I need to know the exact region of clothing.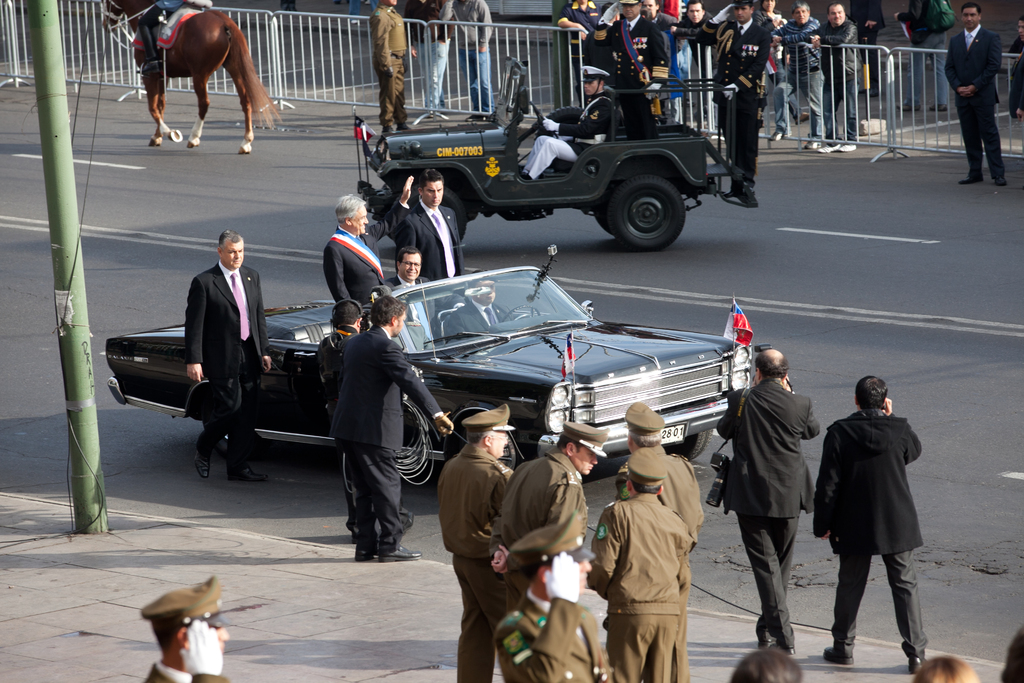
Region: box(710, 94, 769, 175).
